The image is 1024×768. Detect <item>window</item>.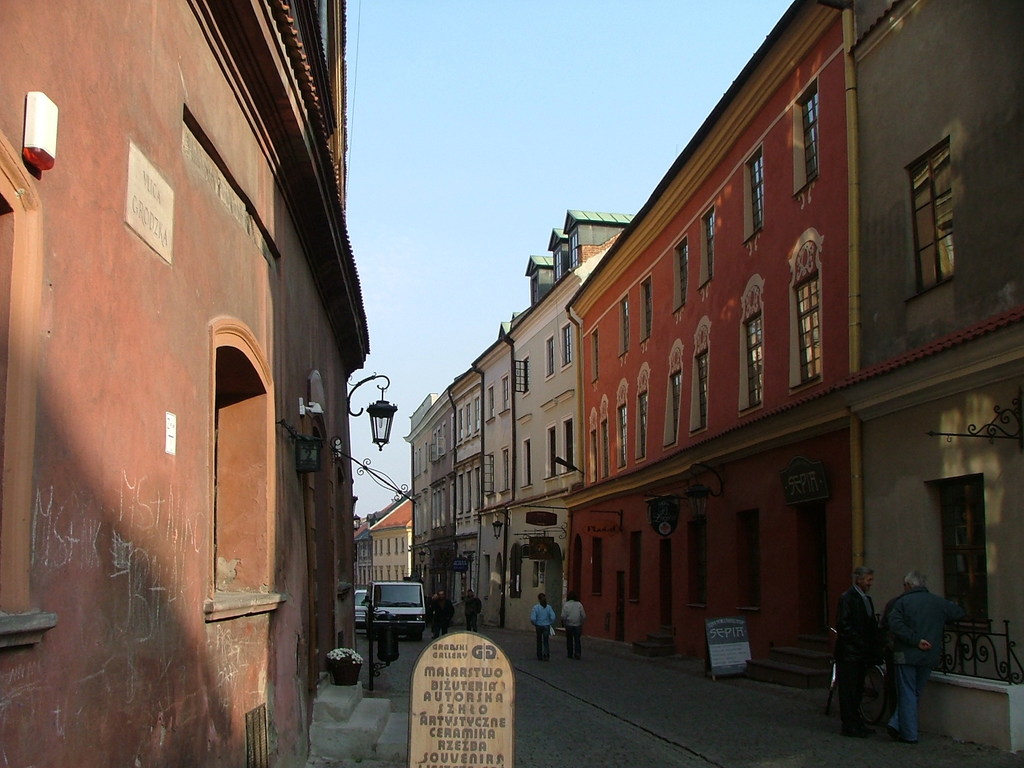
Detection: [641, 394, 649, 454].
